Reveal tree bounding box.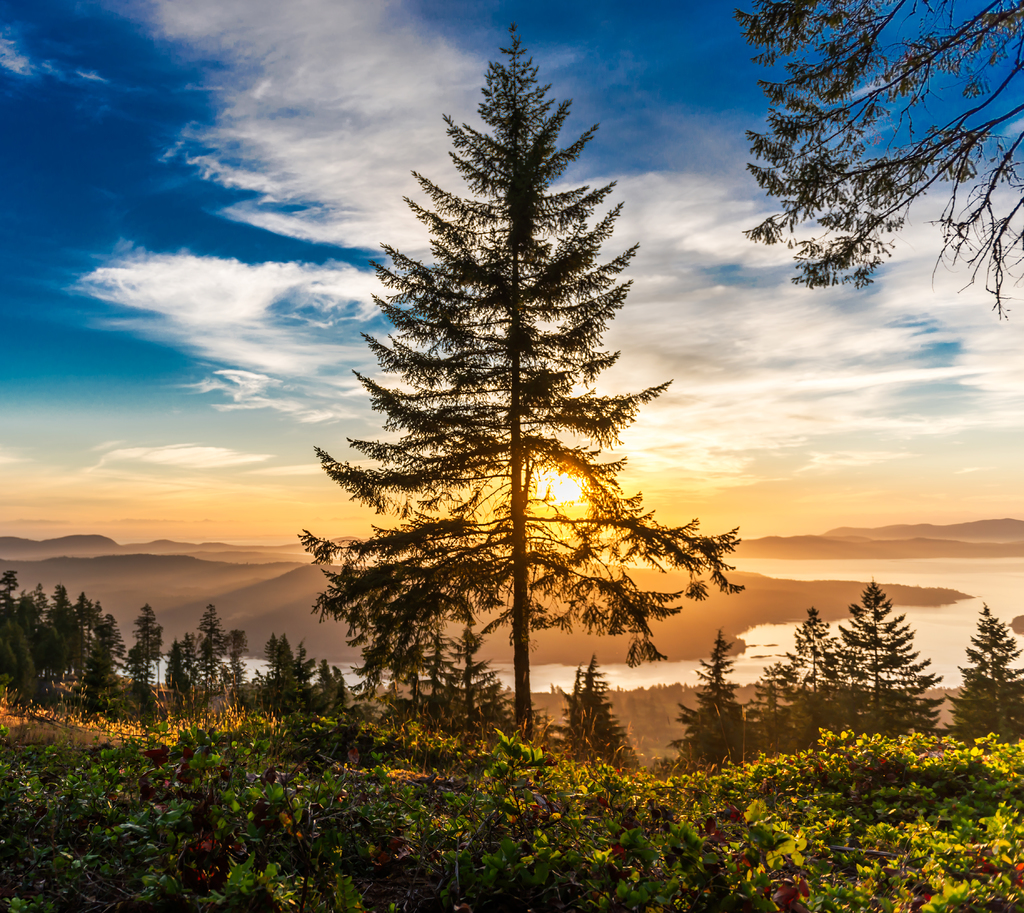
Revealed: 312, 26, 710, 799.
